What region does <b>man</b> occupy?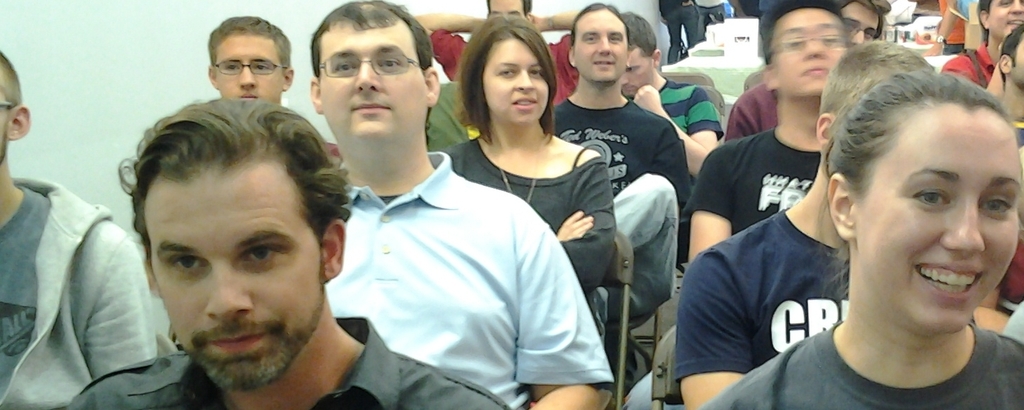
[left=0, top=56, right=160, bottom=409].
